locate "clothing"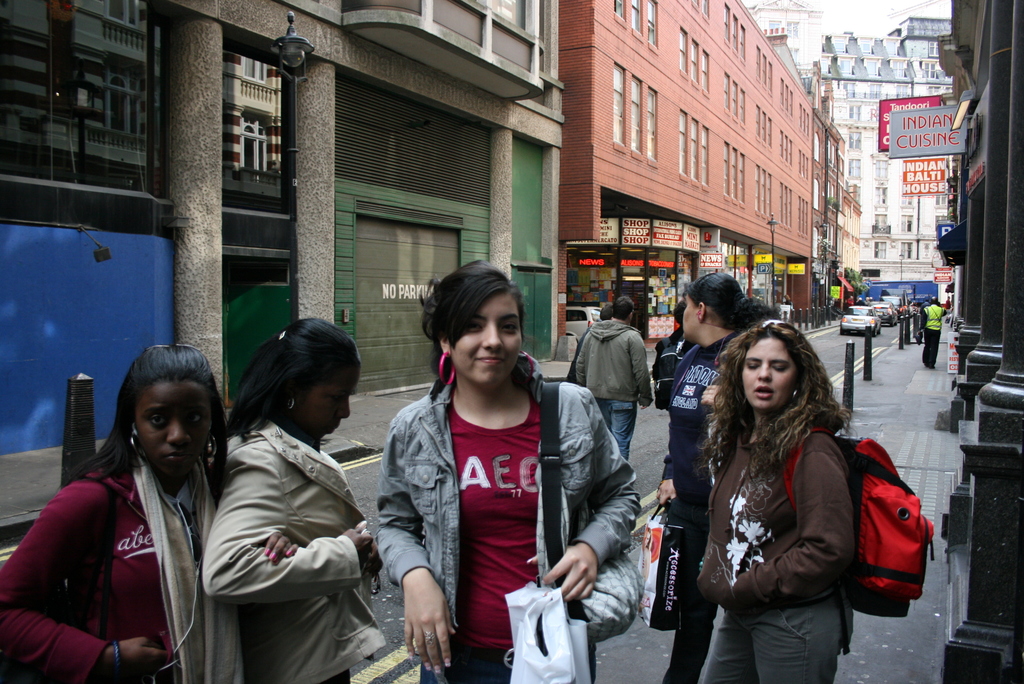
[920,300,951,371]
